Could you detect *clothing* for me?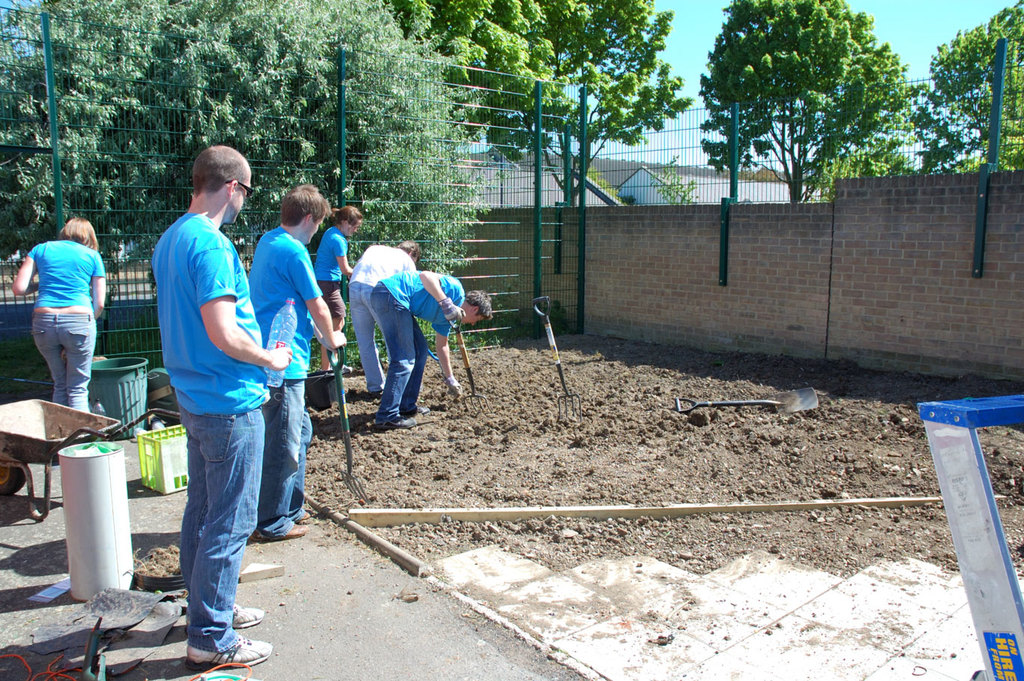
Detection result: (311, 222, 351, 335).
